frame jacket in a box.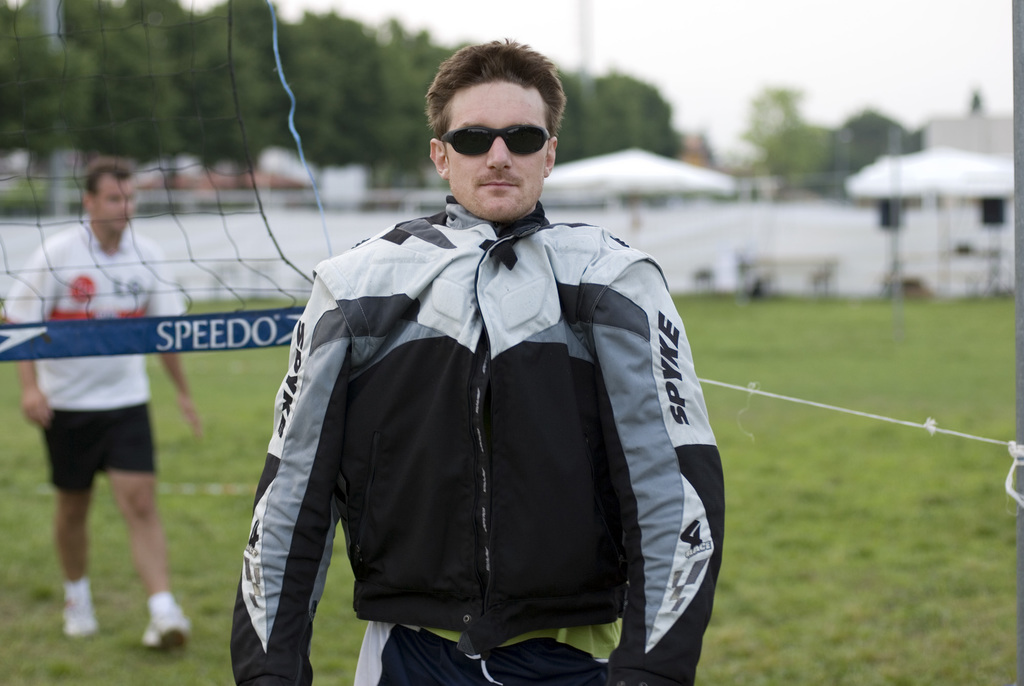
[245, 84, 725, 666].
